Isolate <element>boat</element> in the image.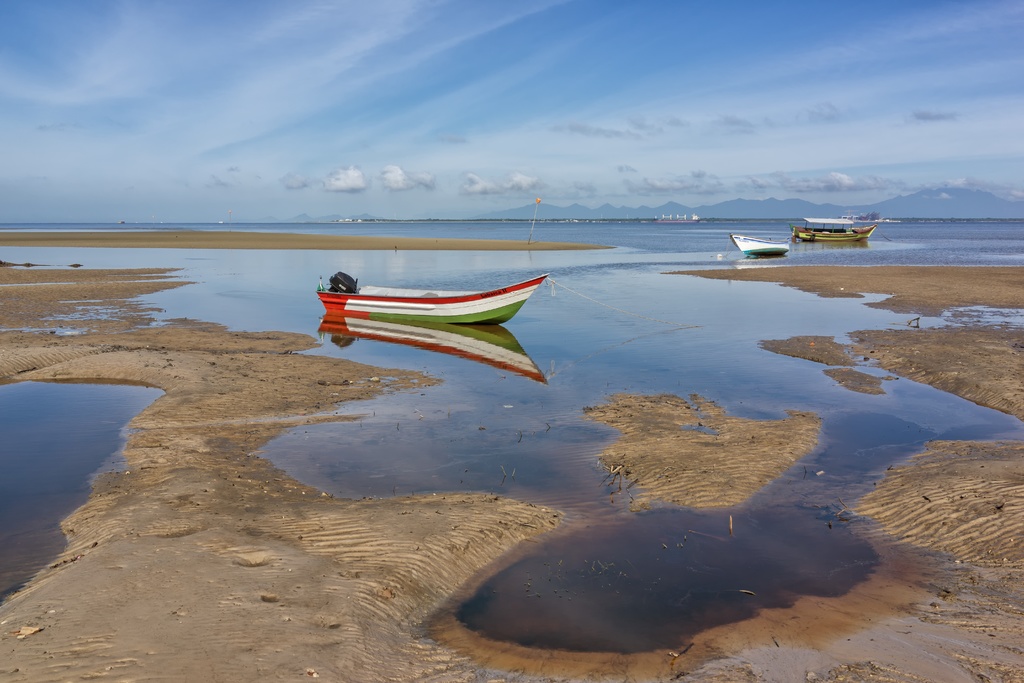
Isolated region: <bbox>311, 273, 551, 327</bbox>.
